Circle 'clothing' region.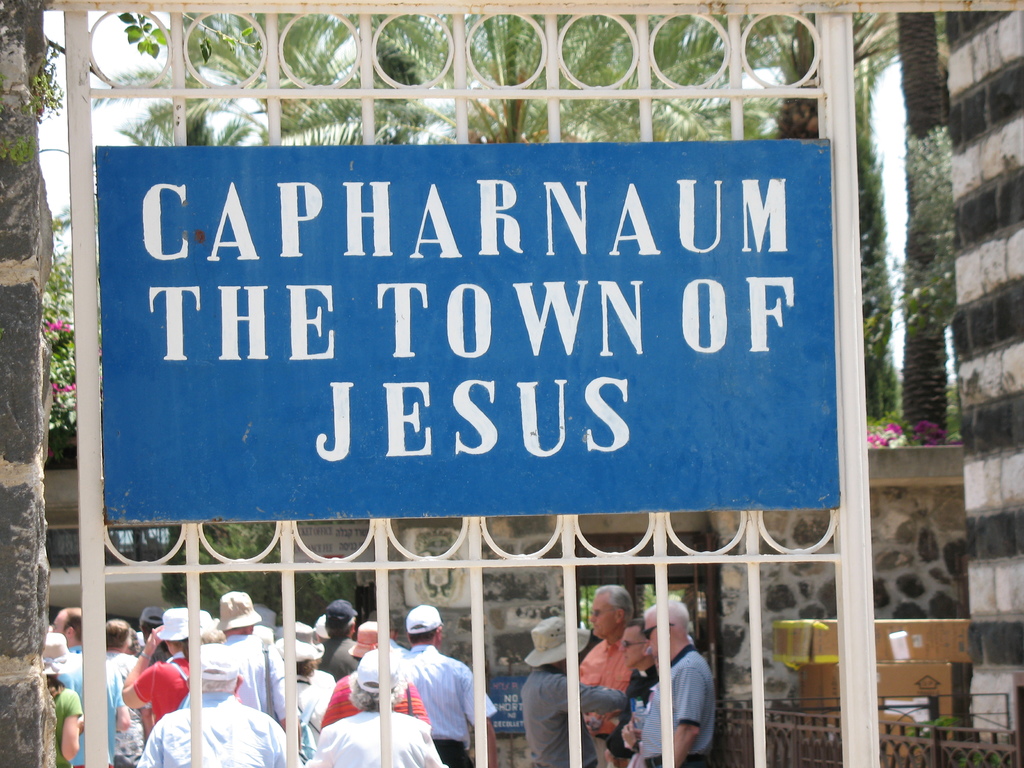
Region: 607, 660, 665, 753.
